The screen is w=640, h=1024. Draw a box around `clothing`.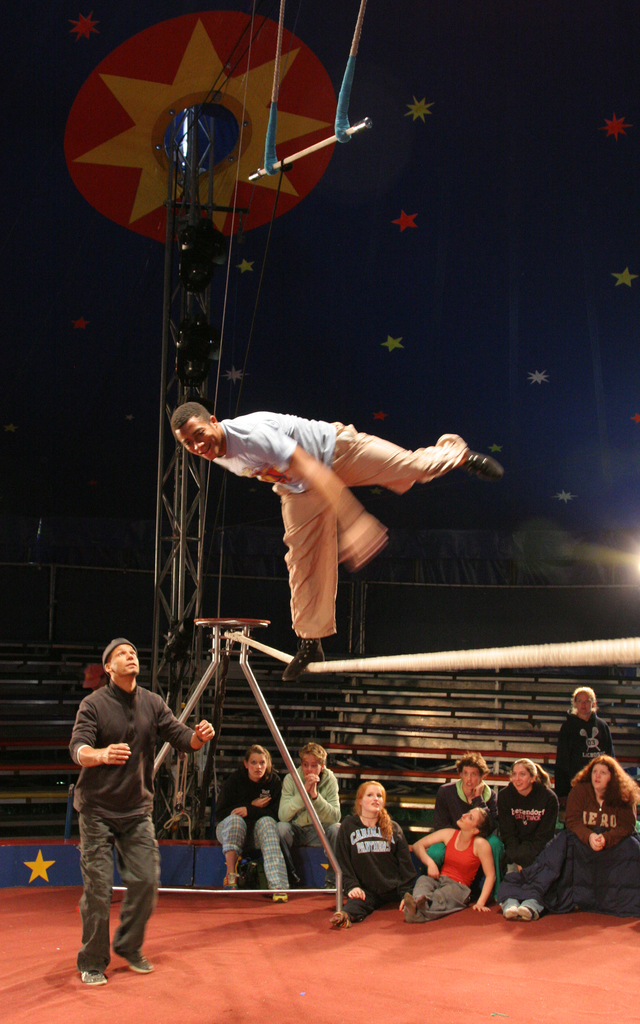
[x1=211, y1=772, x2=283, y2=888].
